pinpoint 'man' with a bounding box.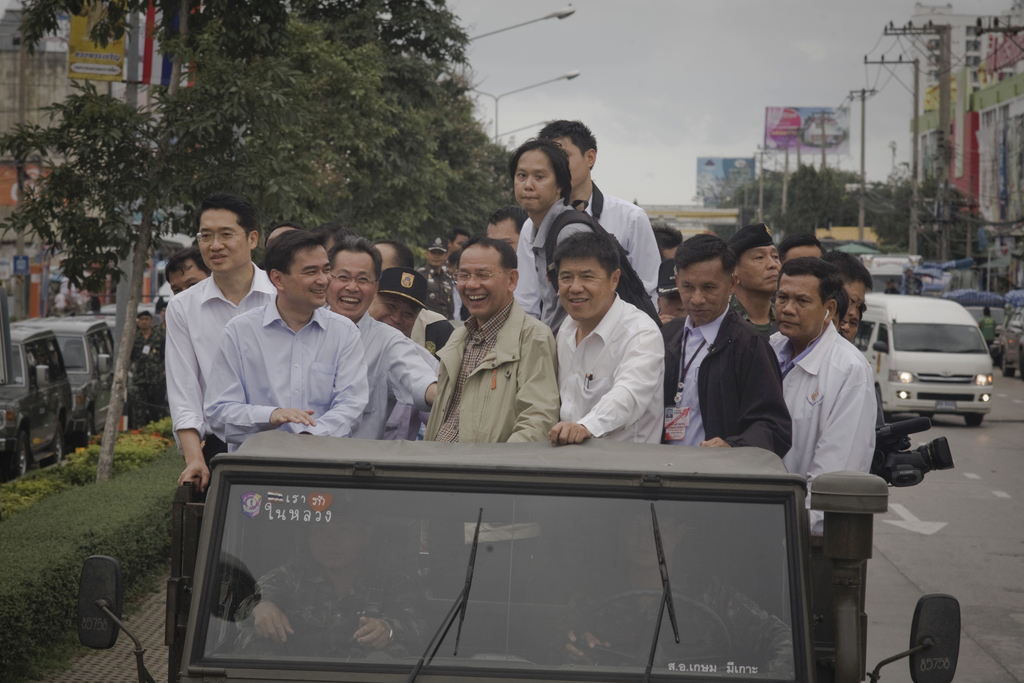
select_region(814, 247, 858, 358).
